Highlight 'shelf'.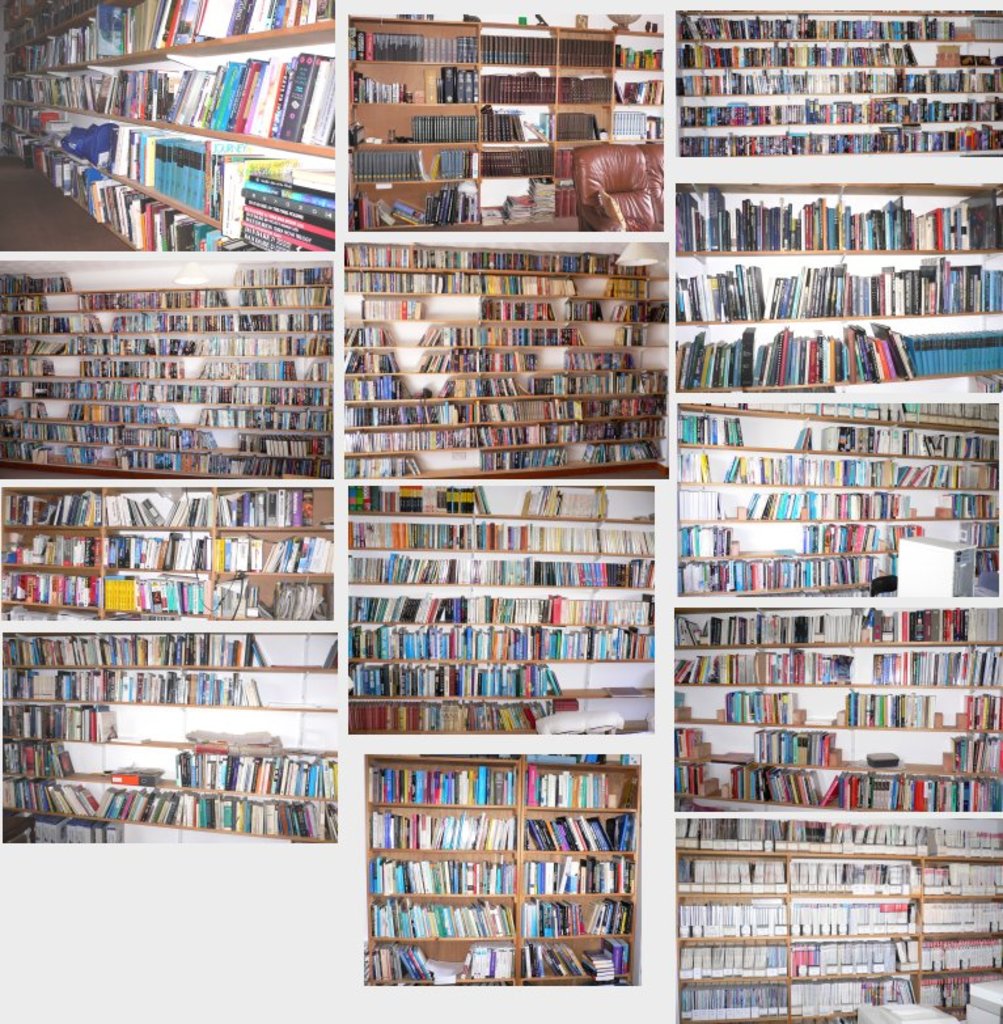
Highlighted region: <region>372, 742, 661, 977</region>.
